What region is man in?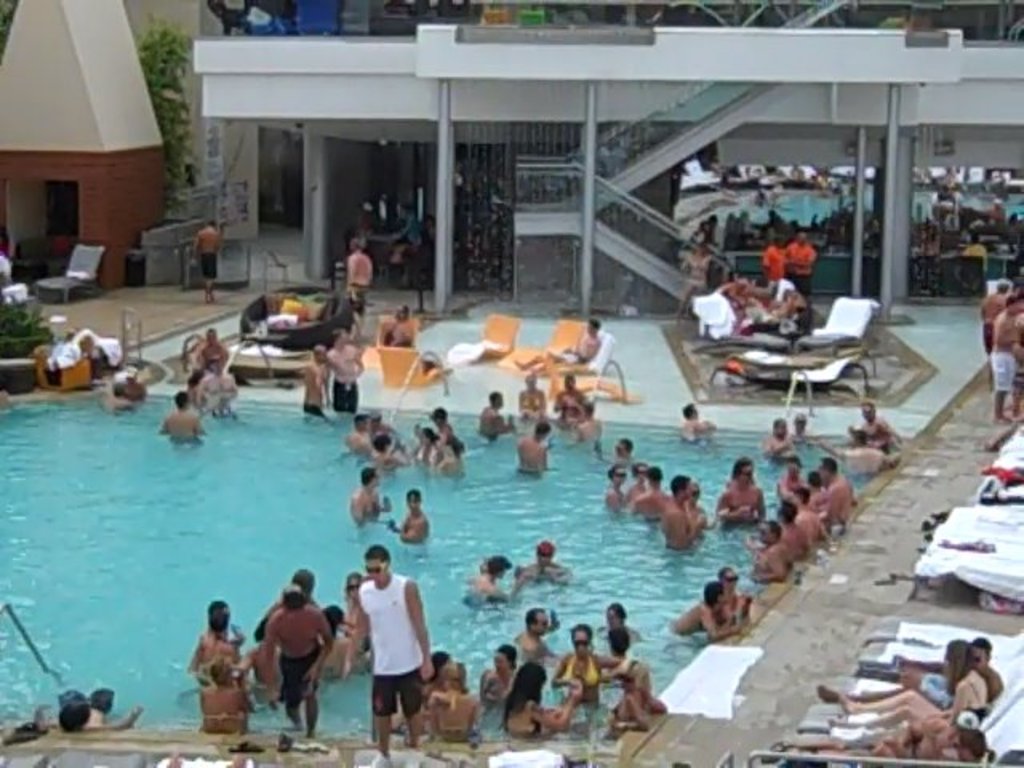
{"left": 398, "top": 490, "right": 429, "bottom": 546}.
